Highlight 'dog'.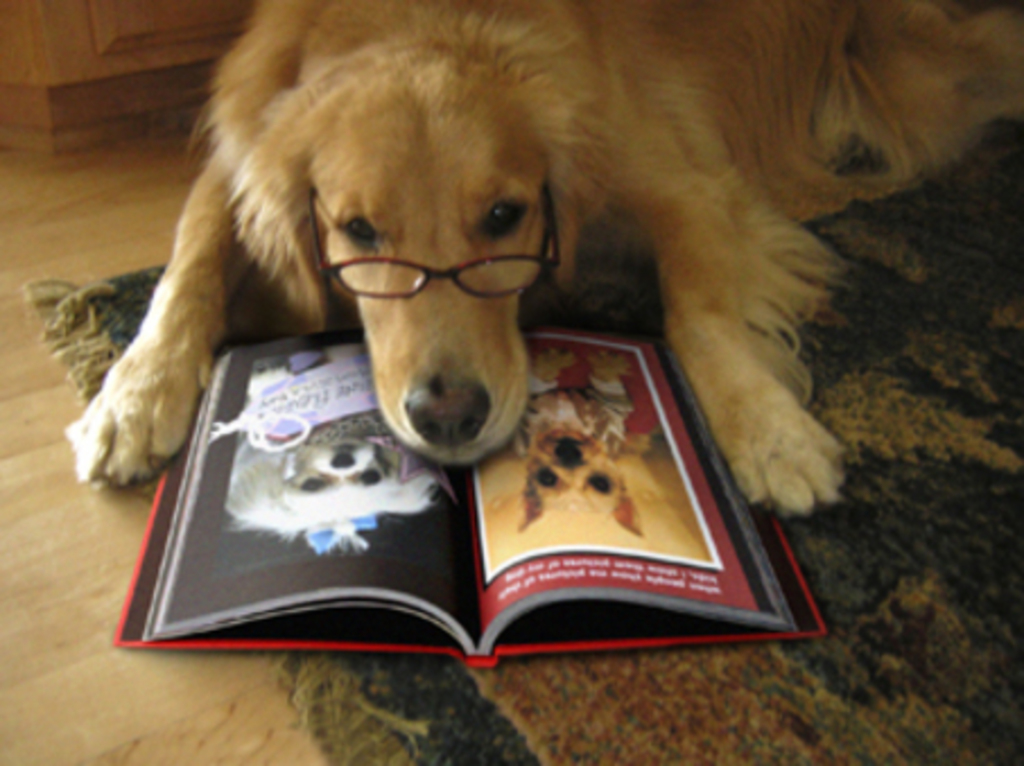
Highlighted region: locate(70, 0, 1022, 515).
